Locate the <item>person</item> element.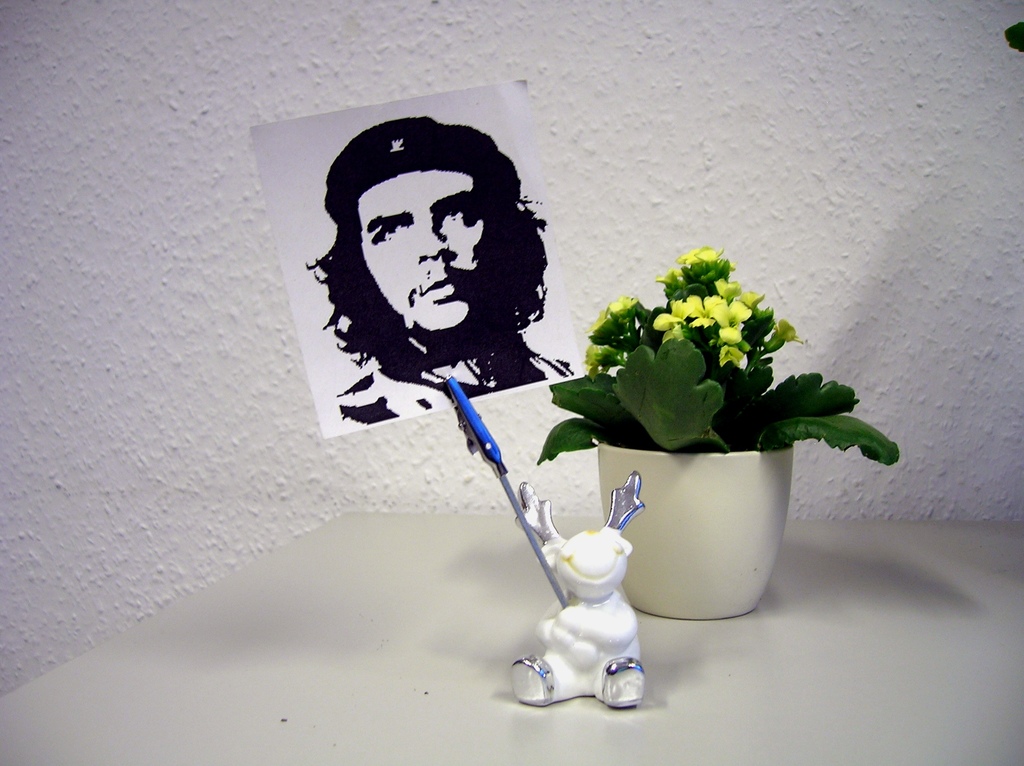
Element bbox: 337/116/547/406.
